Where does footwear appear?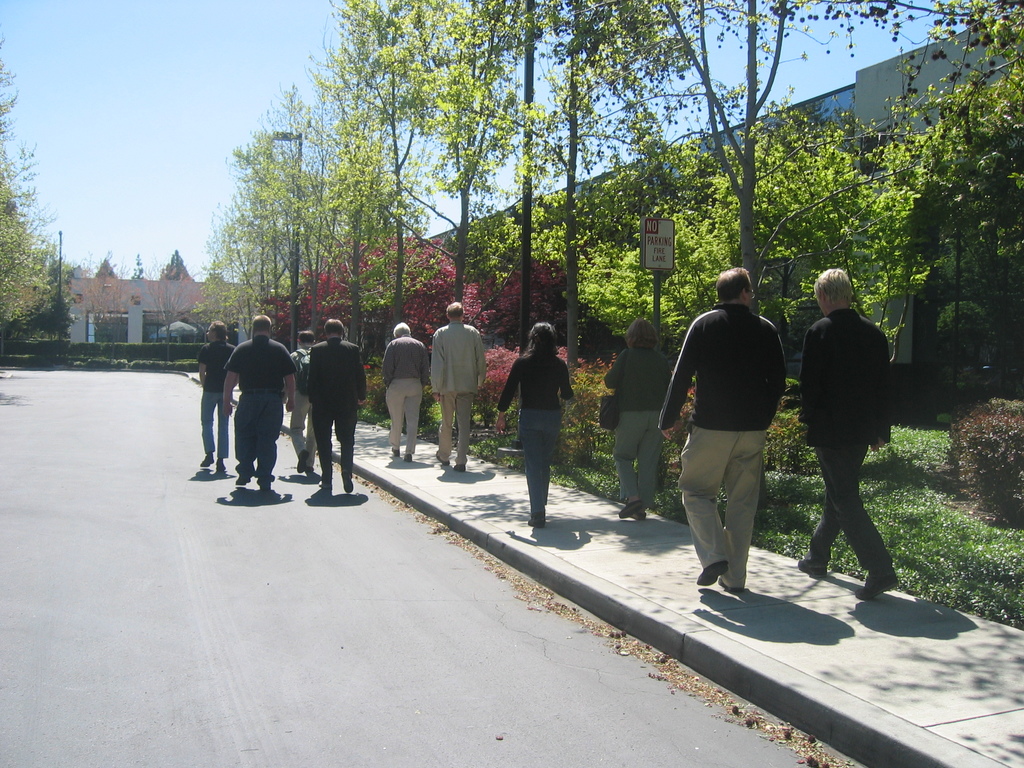
Appears at x1=618, y1=502, x2=643, y2=518.
